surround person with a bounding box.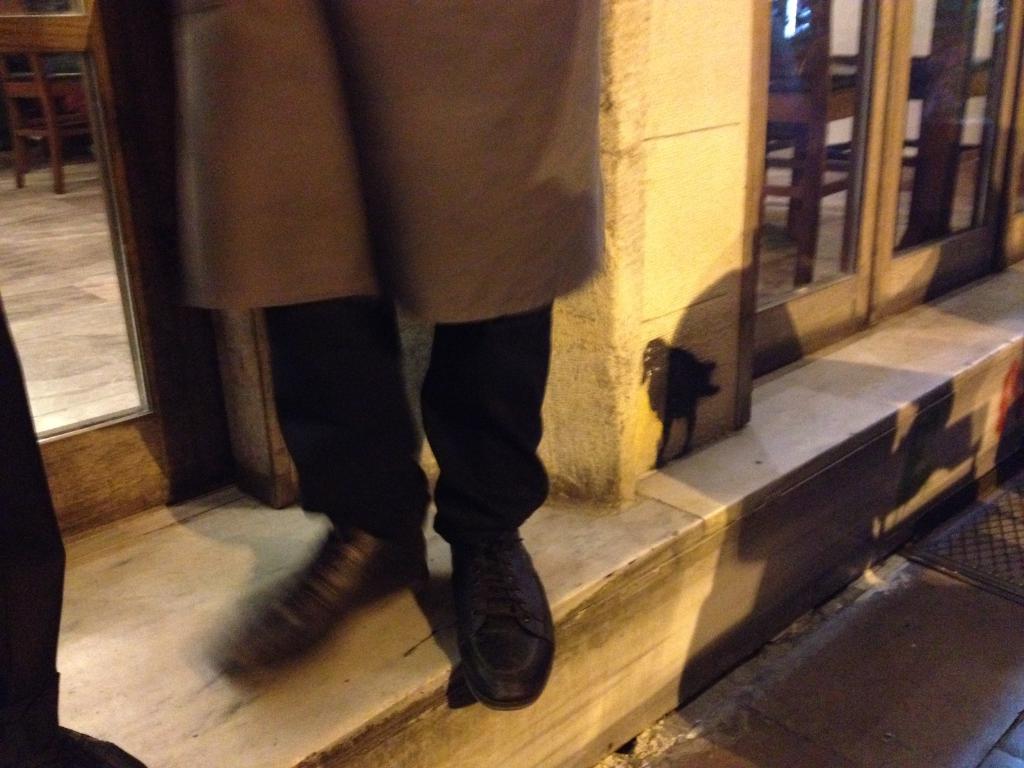
(left=0, top=285, right=142, bottom=767).
